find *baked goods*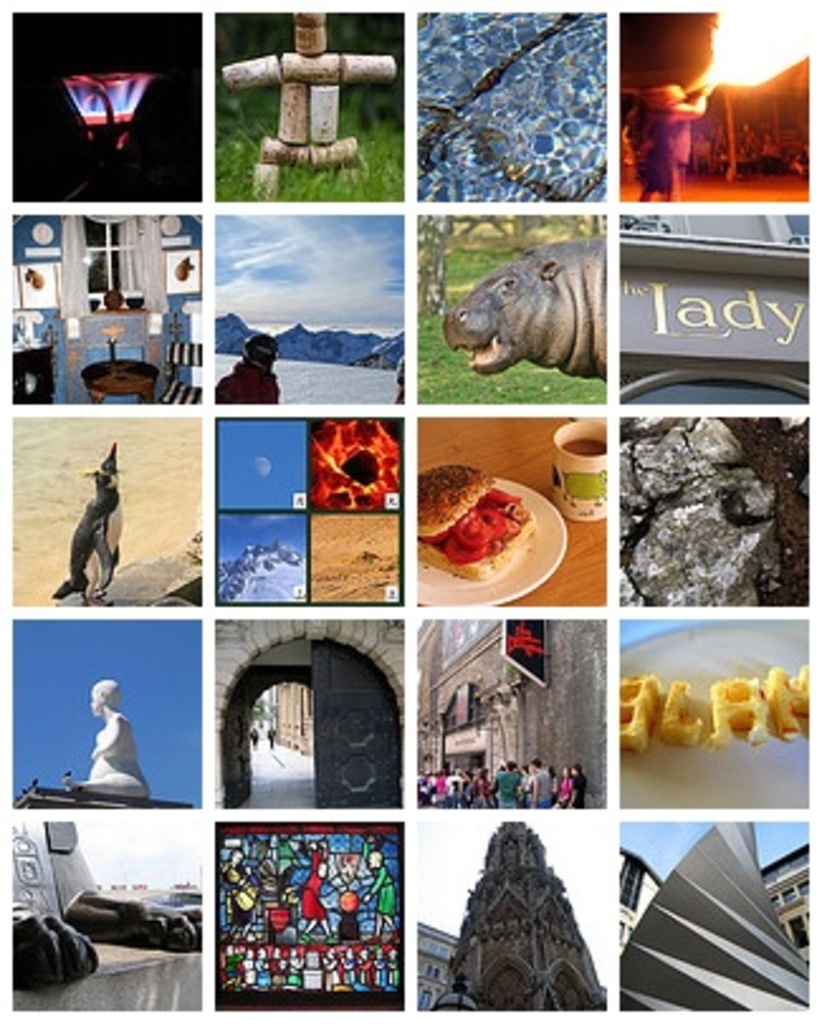
[410,460,541,582]
